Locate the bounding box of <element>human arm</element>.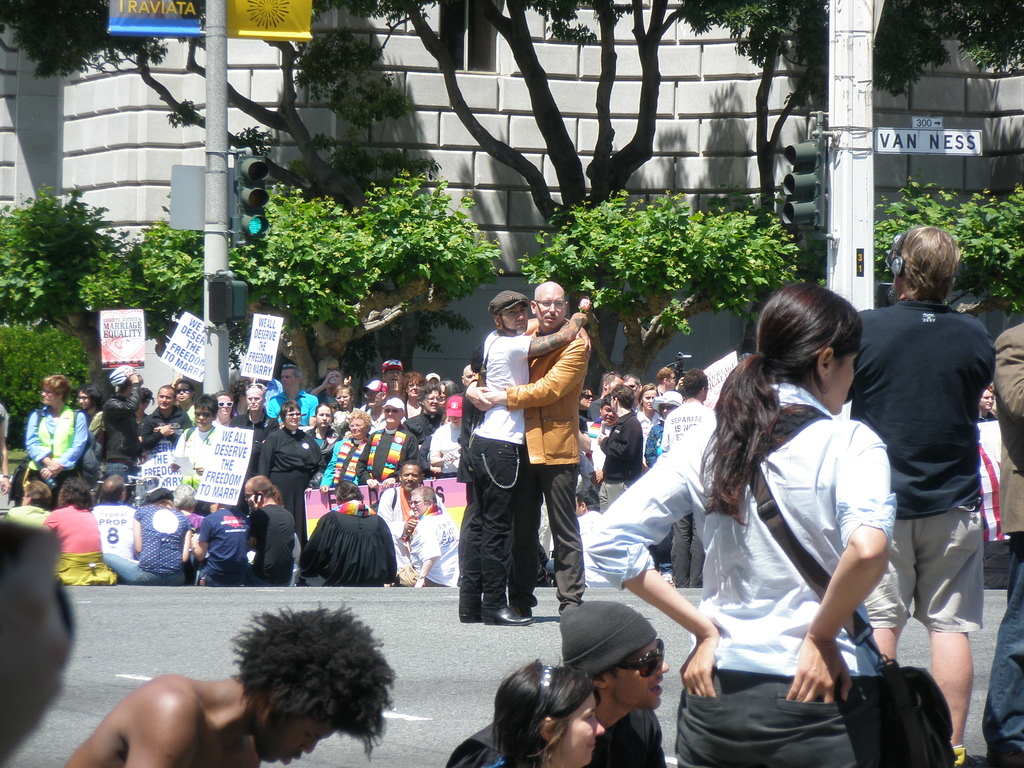
Bounding box: bbox(186, 516, 217, 559).
